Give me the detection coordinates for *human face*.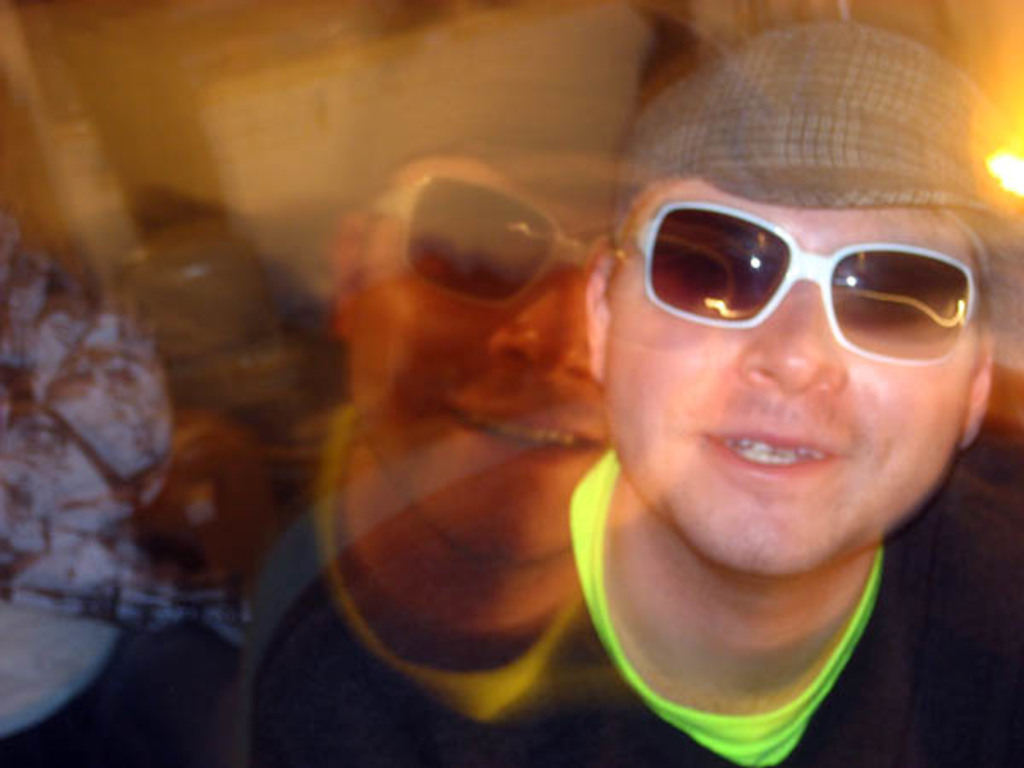
[599,177,985,582].
